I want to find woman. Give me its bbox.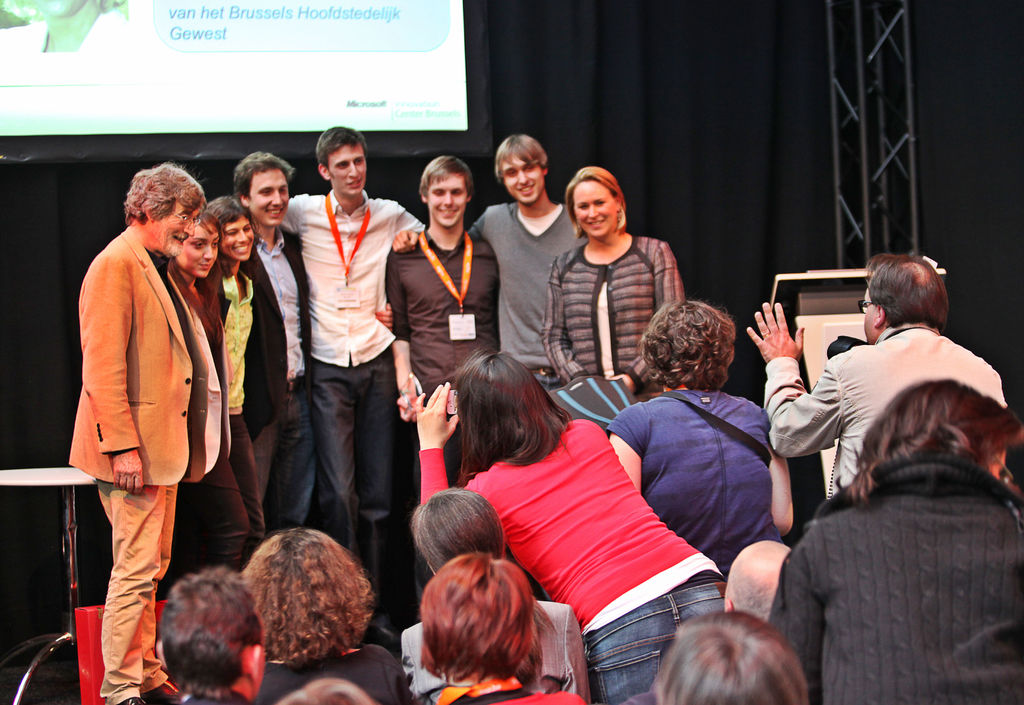
407 548 591 704.
